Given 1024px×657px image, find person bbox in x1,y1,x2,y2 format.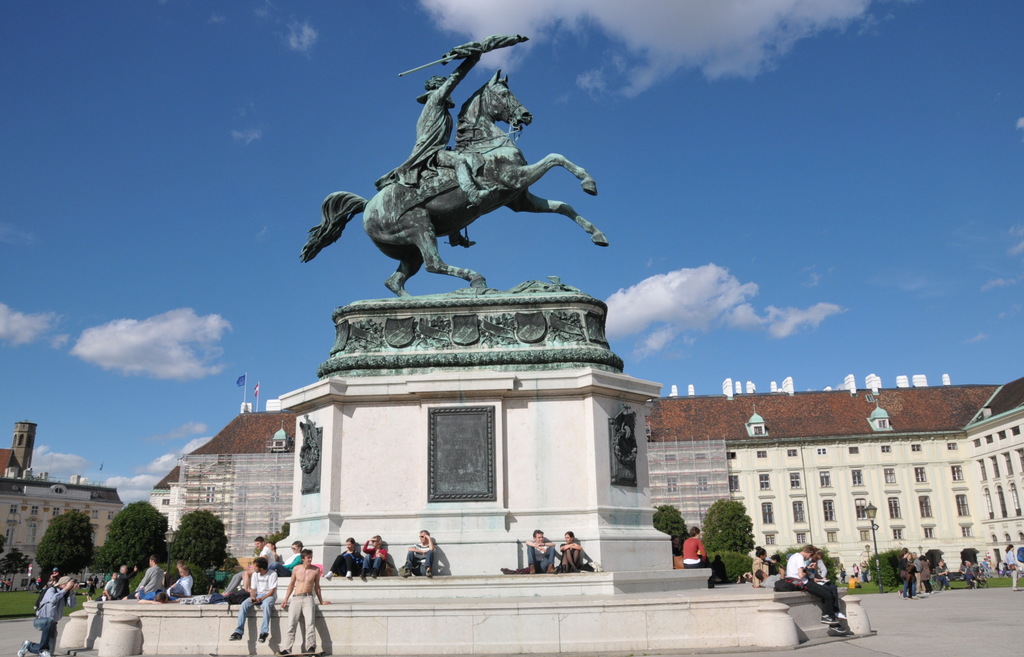
140,593,164,606.
